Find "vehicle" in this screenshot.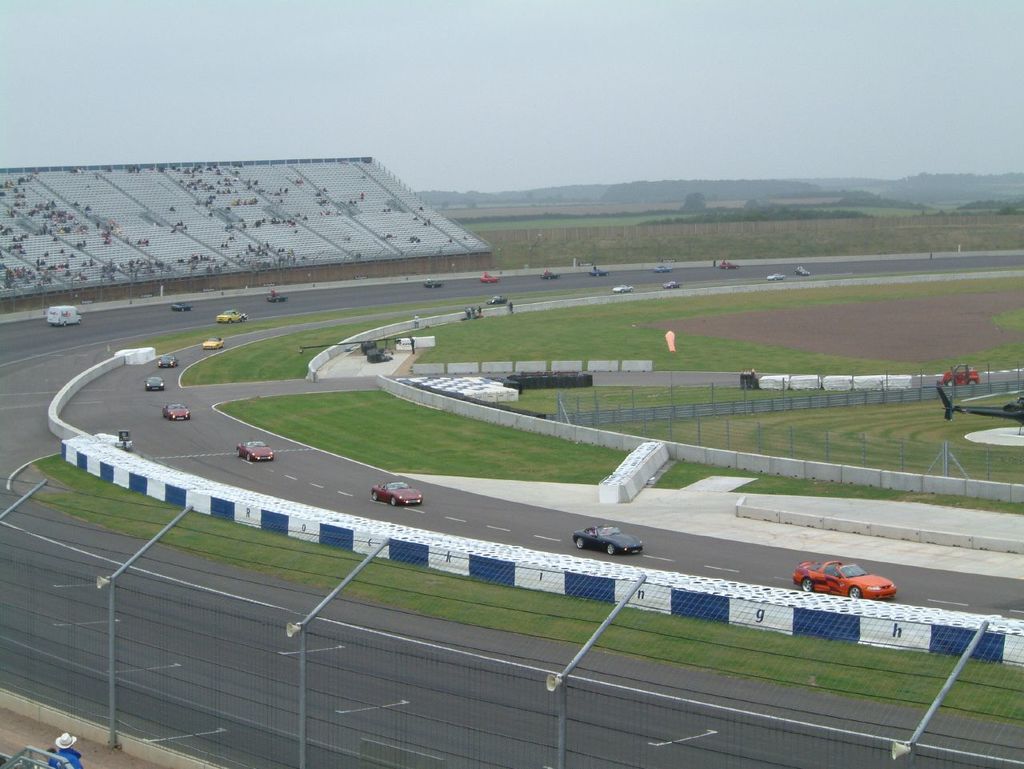
The bounding box for "vehicle" is 214 308 248 324.
